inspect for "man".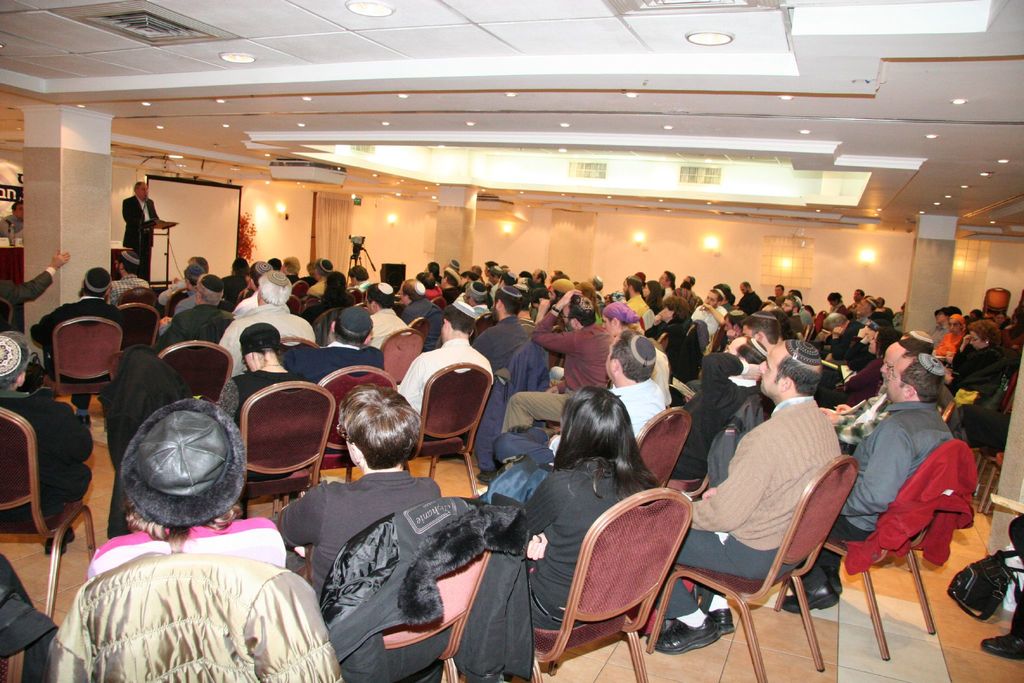
Inspection: {"x1": 366, "y1": 281, "x2": 411, "y2": 352}.
